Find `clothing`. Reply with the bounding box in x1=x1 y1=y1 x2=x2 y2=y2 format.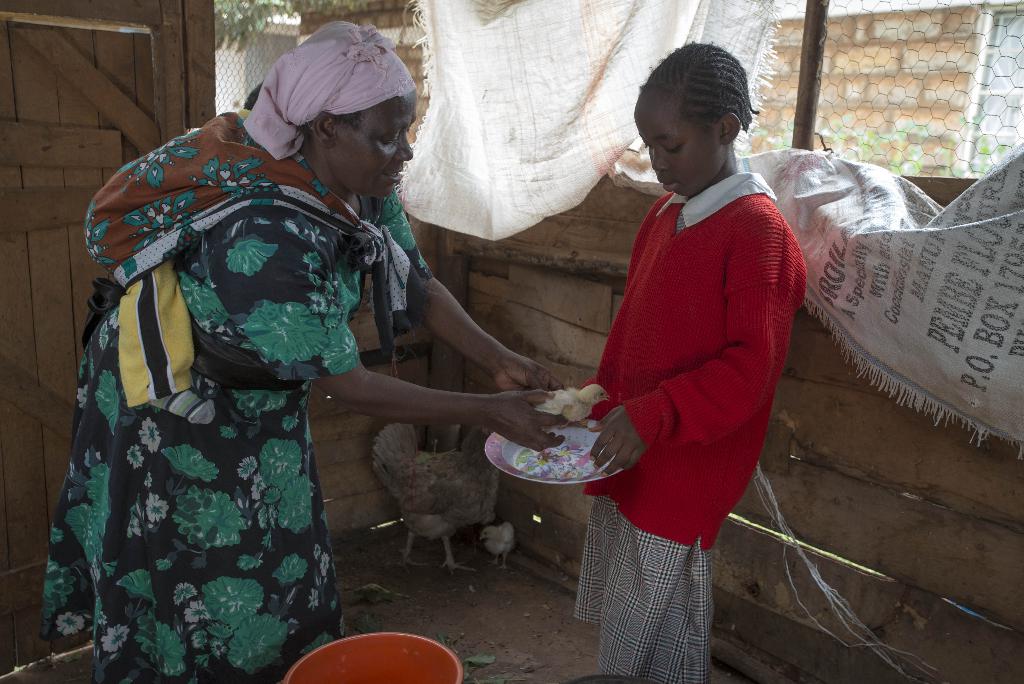
x1=568 y1=176 x2=804 y2=683.
